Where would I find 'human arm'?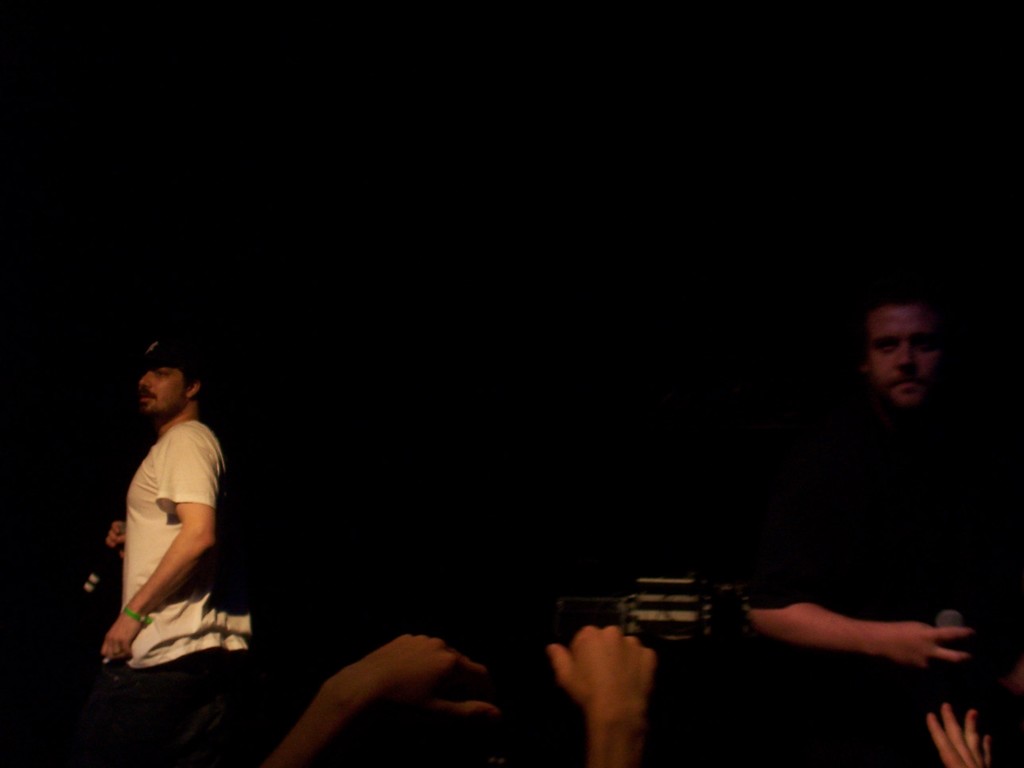
At <region>104, 514, 139, 563</region>.
